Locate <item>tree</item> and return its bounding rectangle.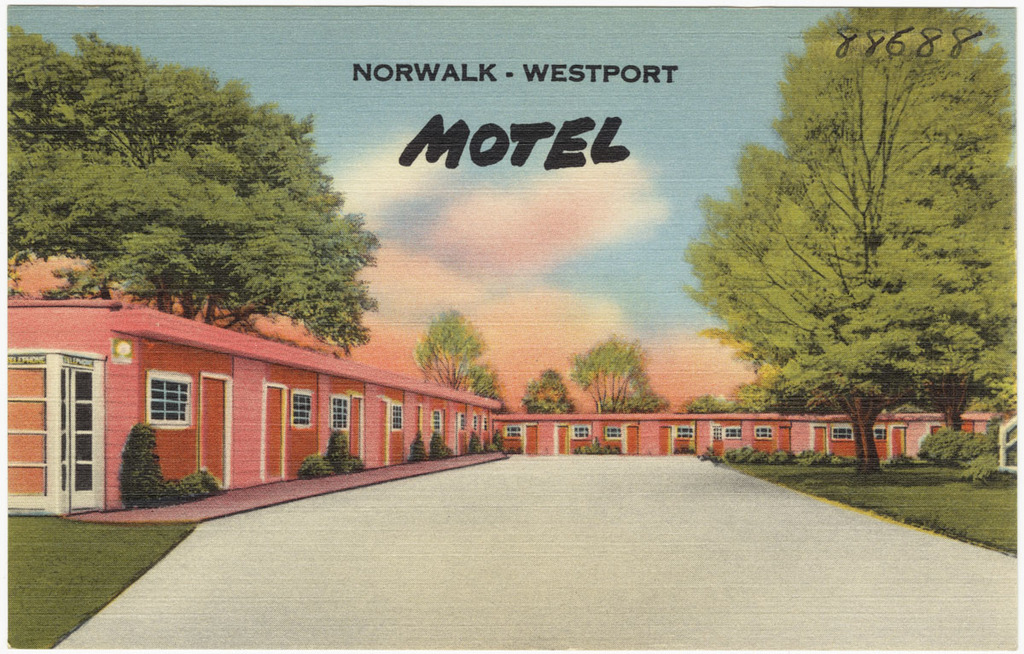
<box>697,23,992,475</box>.
